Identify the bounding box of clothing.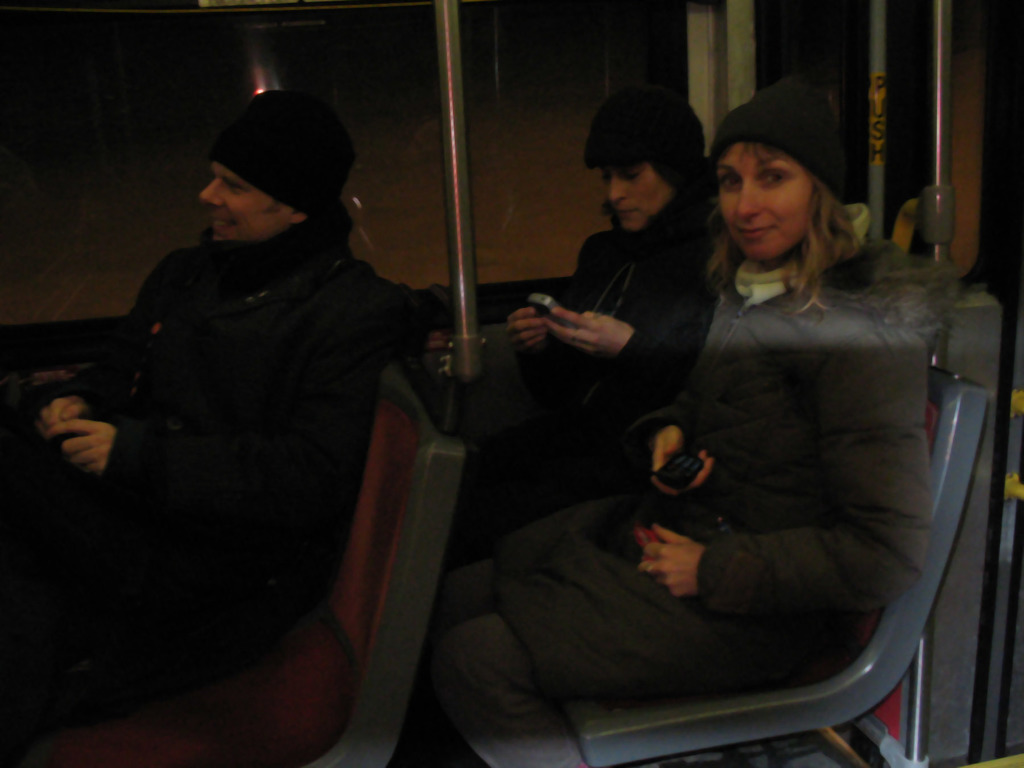
<bbox>452, 184, 717, 509</bbox>.
